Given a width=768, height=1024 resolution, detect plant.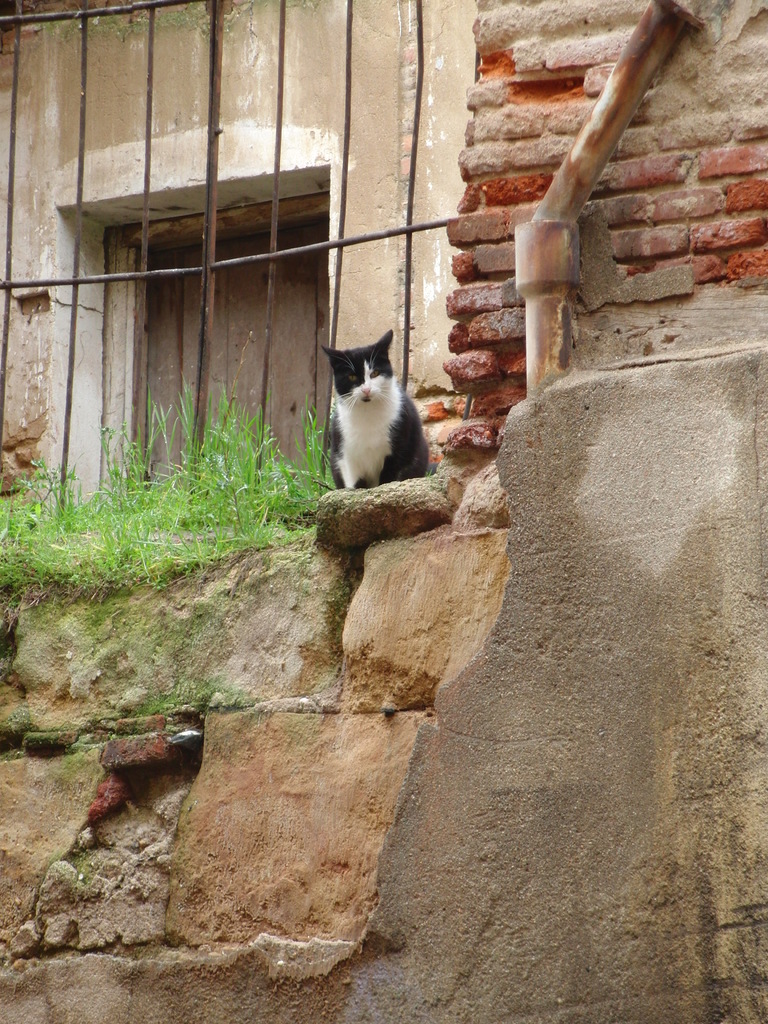
box(424, 468, 448, 492).
